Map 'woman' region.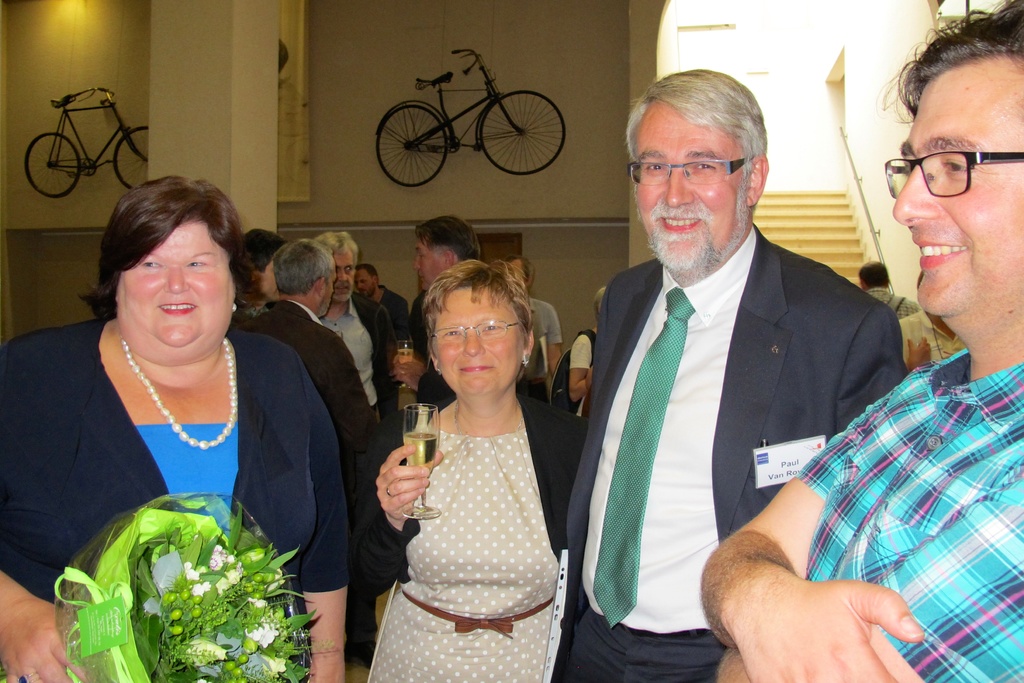
Mapped to left=0, top=170, right=351, bottom=682.
